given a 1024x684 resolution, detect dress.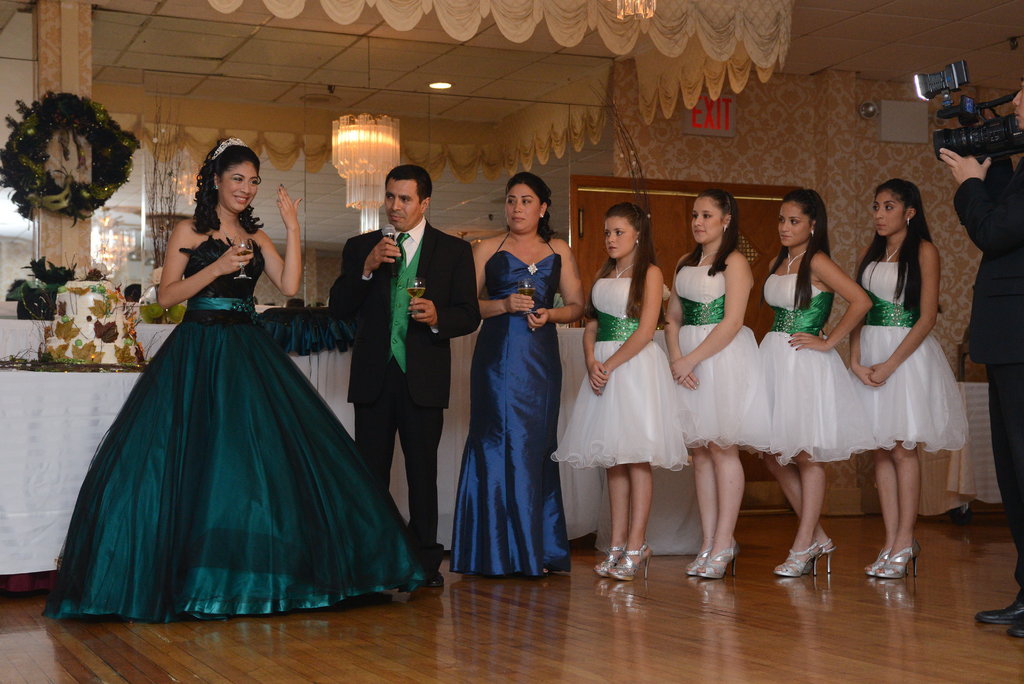
bbox=(42, 236, 442, 623).
